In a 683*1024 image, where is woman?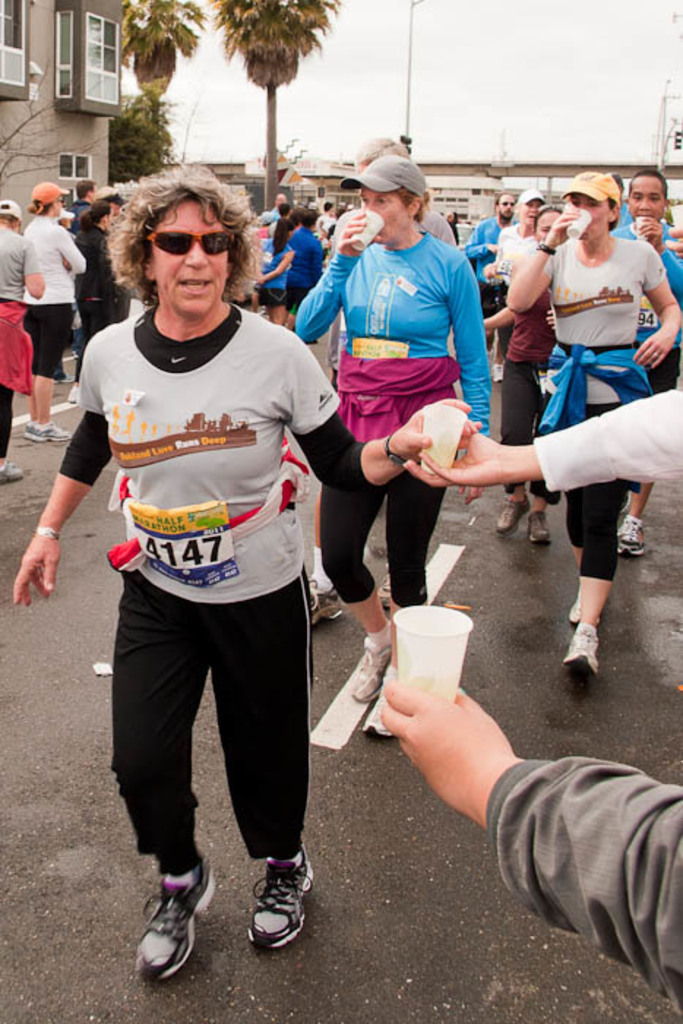
22, 178, 91, 440.
